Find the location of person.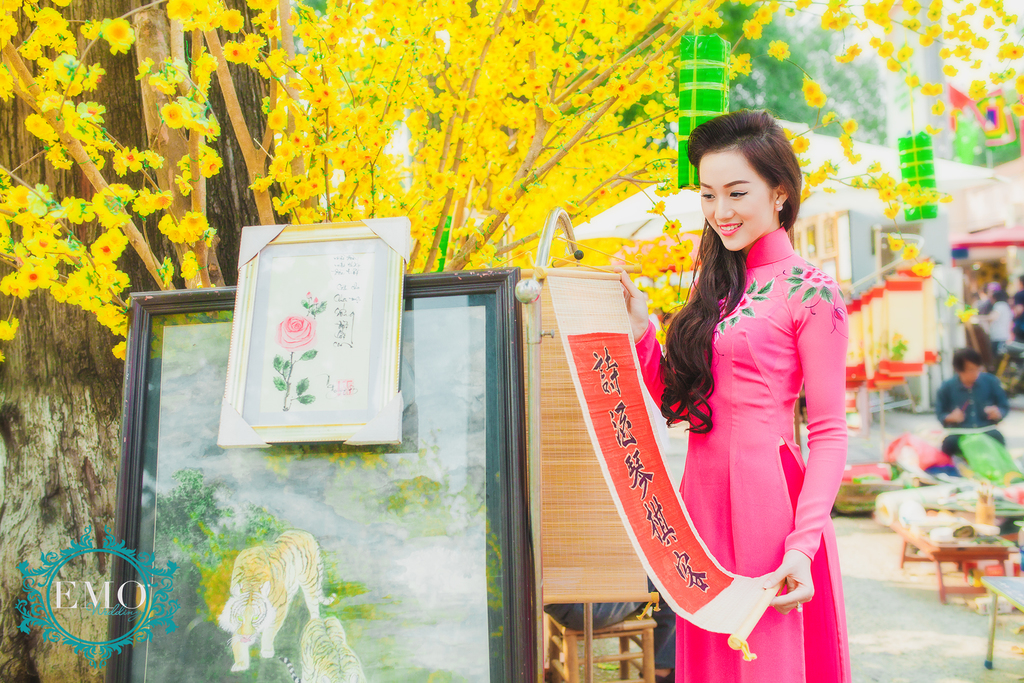
Location: [1012, 272, 1023, 345].
